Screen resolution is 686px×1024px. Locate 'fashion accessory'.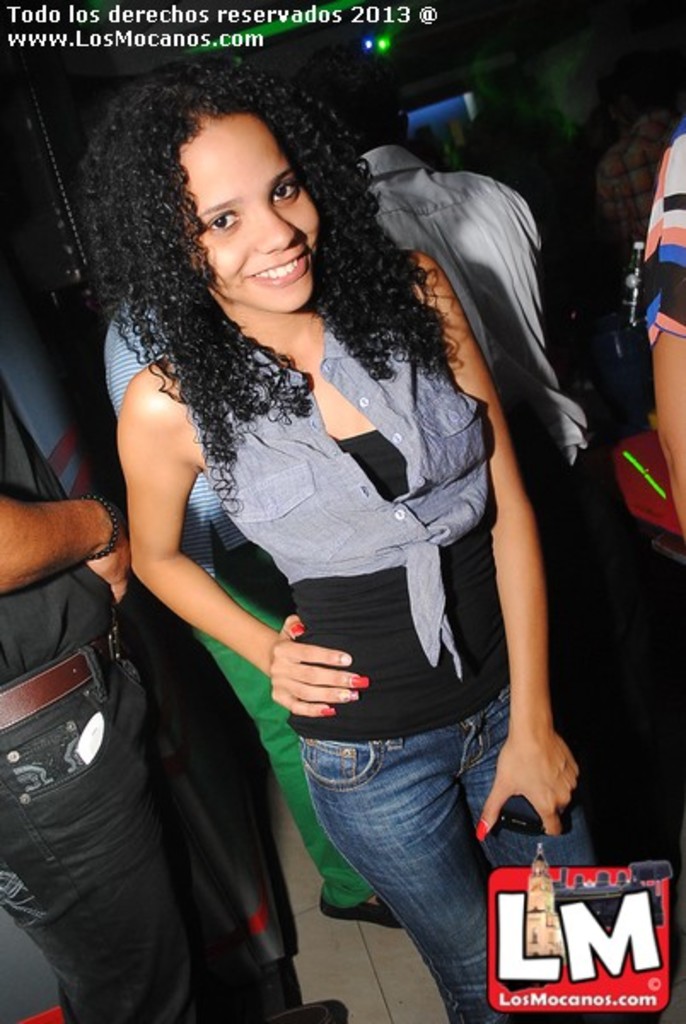
l=266, t=1004, r=345, b=1022.
